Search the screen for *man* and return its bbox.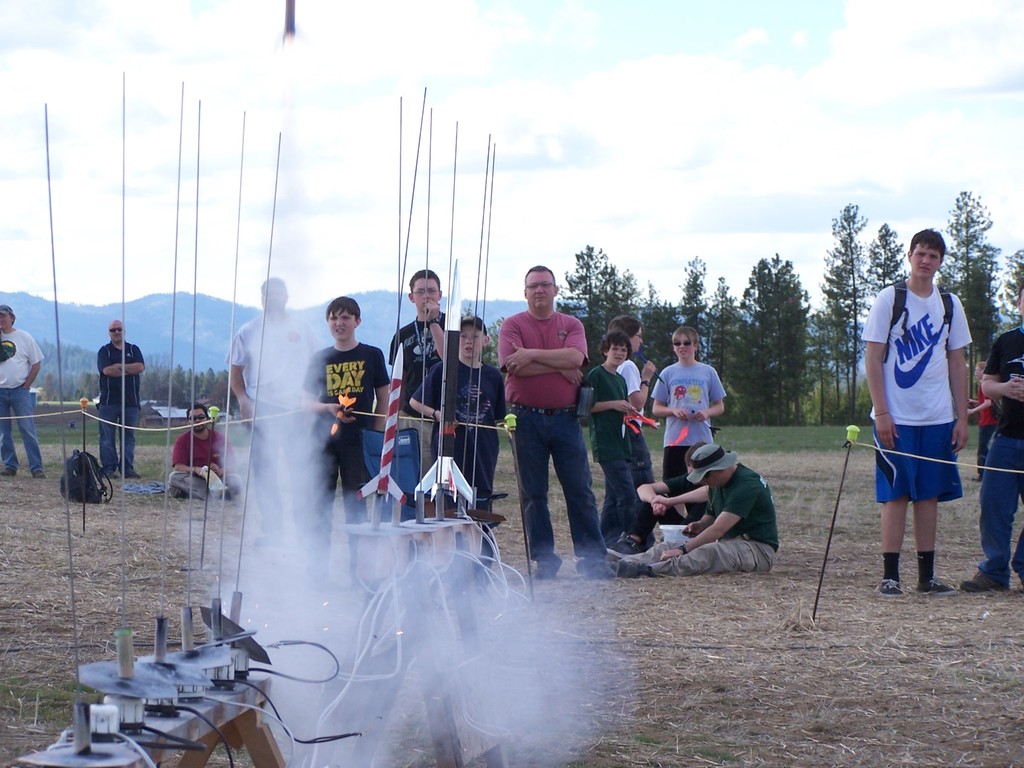
Found: <region>225, 272, 325, 552</region>.
